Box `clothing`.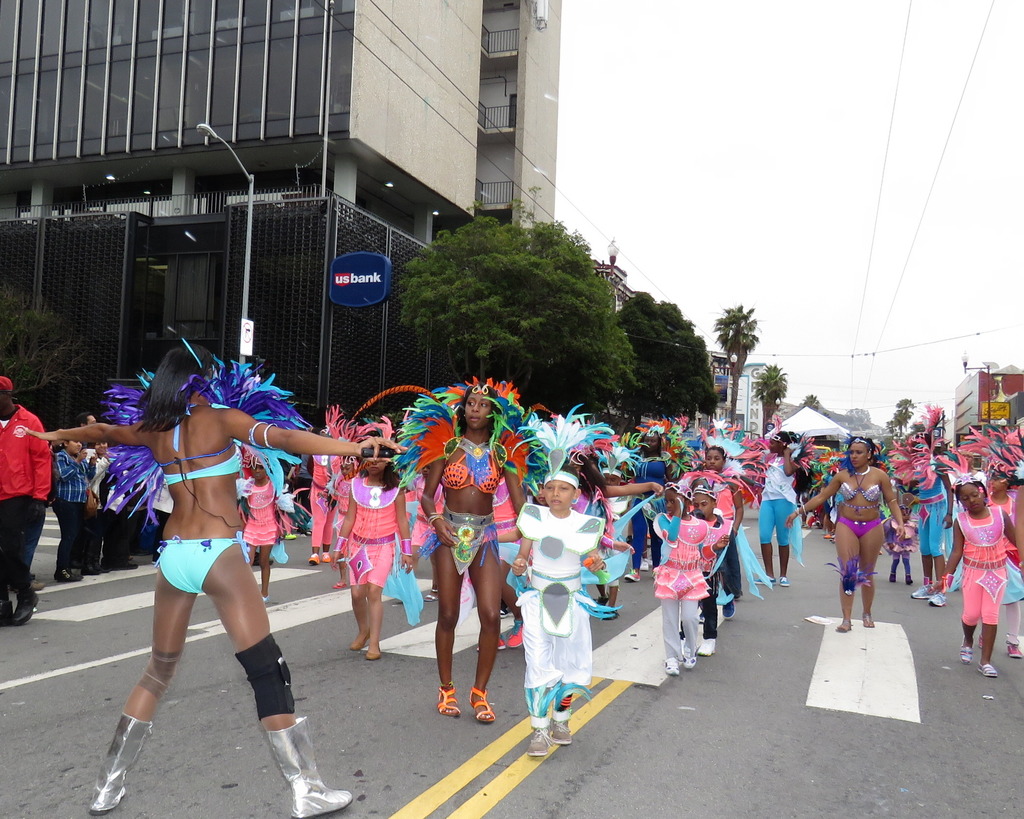
(left=3, top=401, right=52, bottom=598).
